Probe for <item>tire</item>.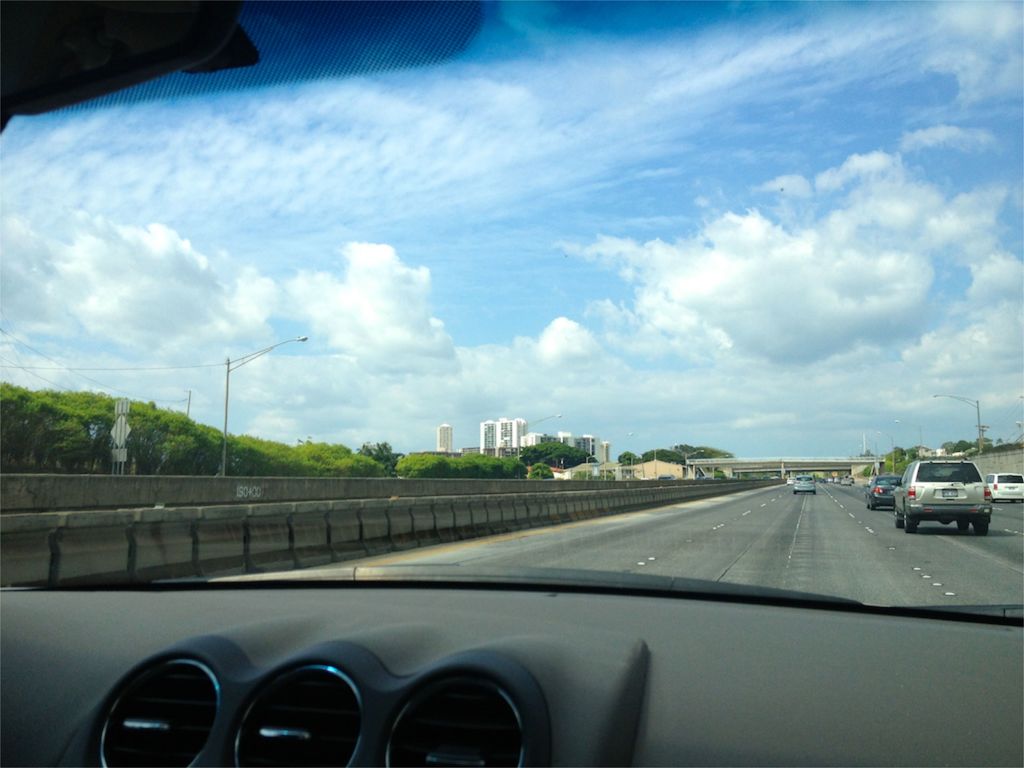
Probe result: [792,490,801,495].
